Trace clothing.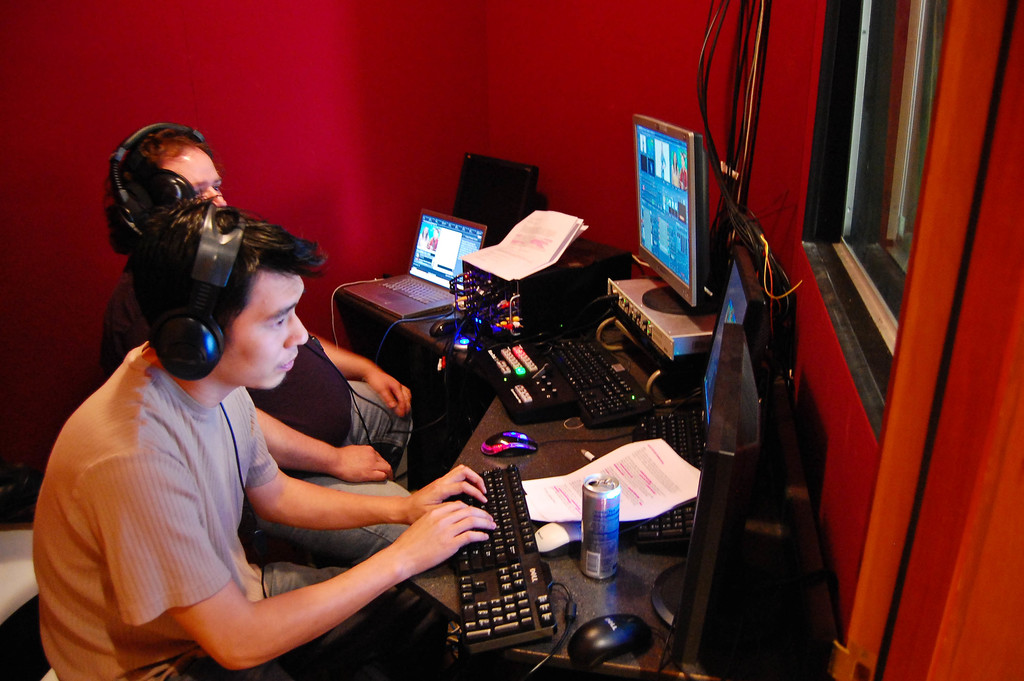
Traced to {"x1": 94, "y1": 249, "x2": 354, "y2": 455}.
